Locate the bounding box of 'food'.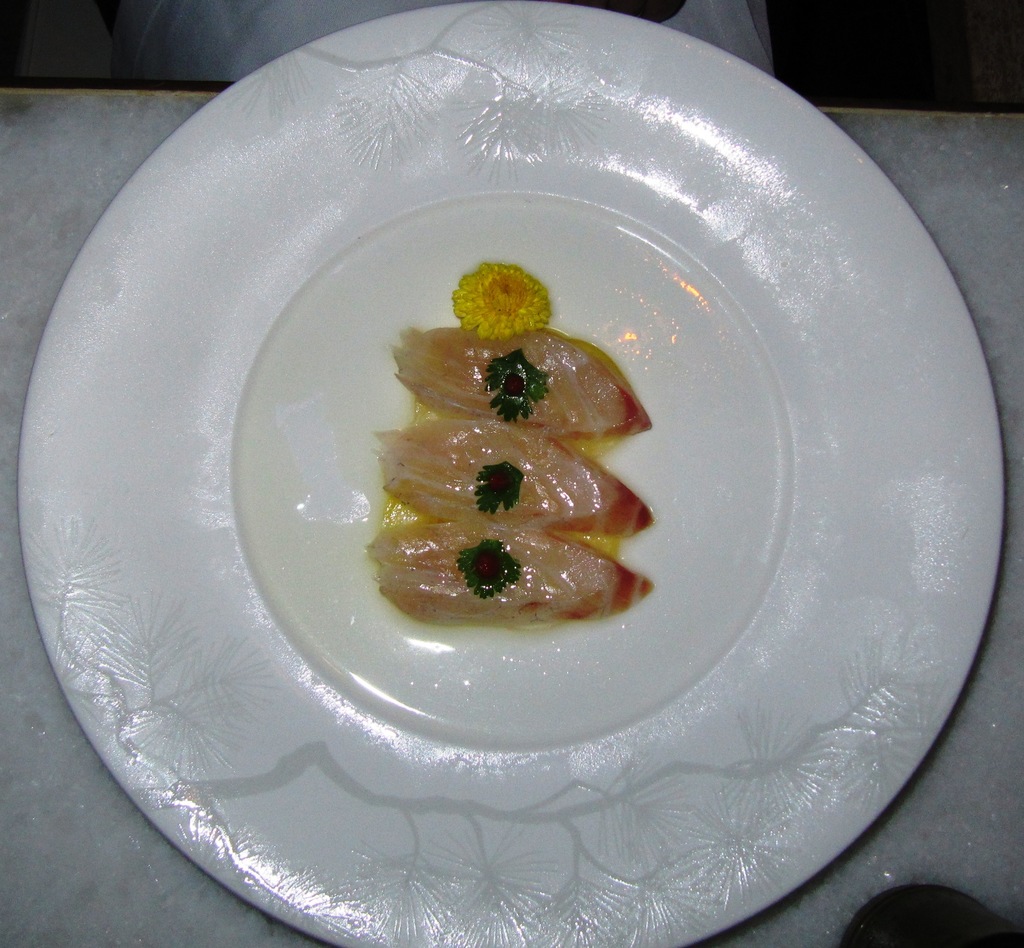
Bounding box: {"x1": 375, "y1": 273, "x2": 648, "y2": 679}.
